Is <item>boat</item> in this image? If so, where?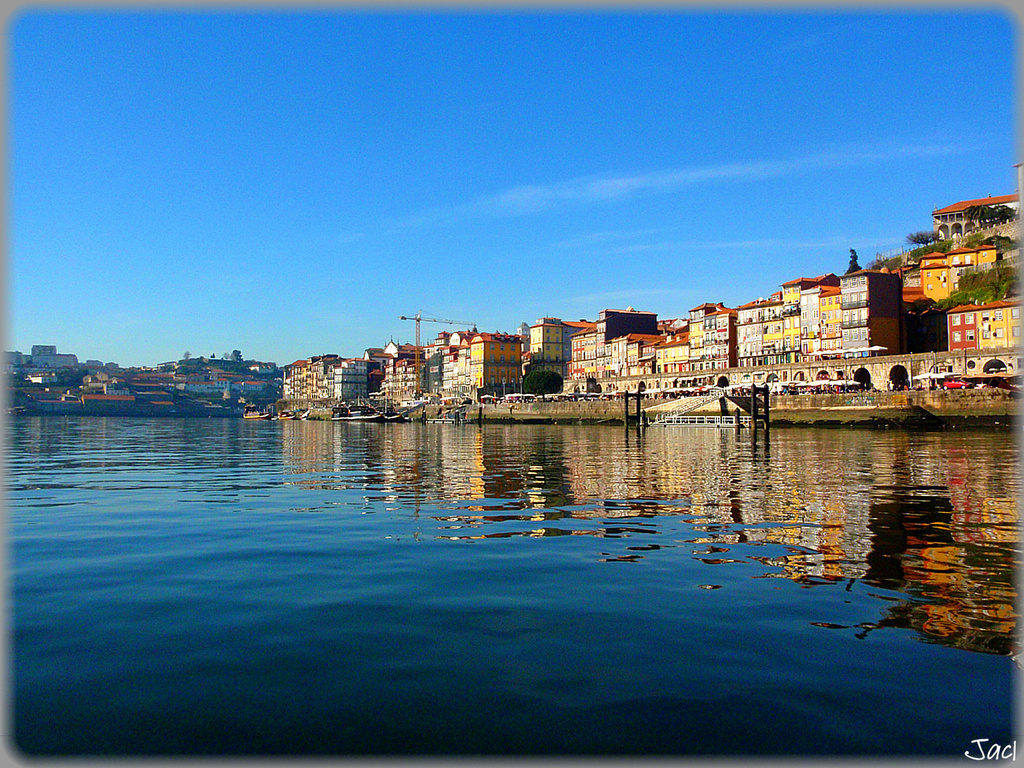
Yes, at [left=243, top=400, right=271, bottom=419].
